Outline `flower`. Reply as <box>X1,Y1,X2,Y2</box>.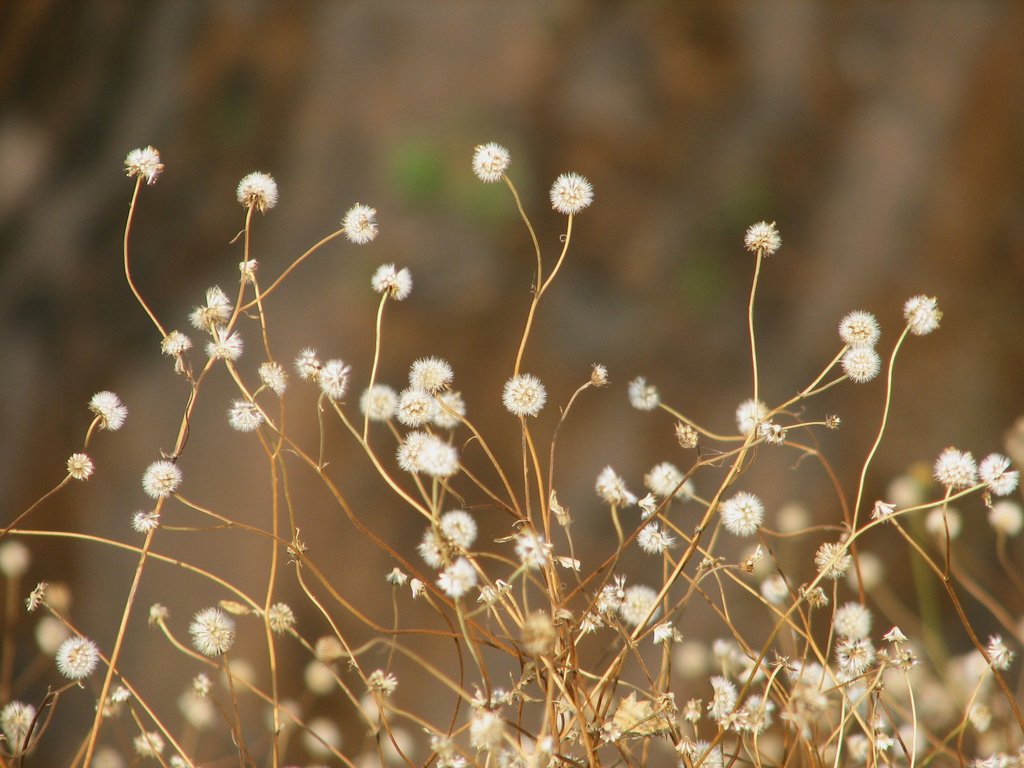
<box>369,669,396,694</box>.
